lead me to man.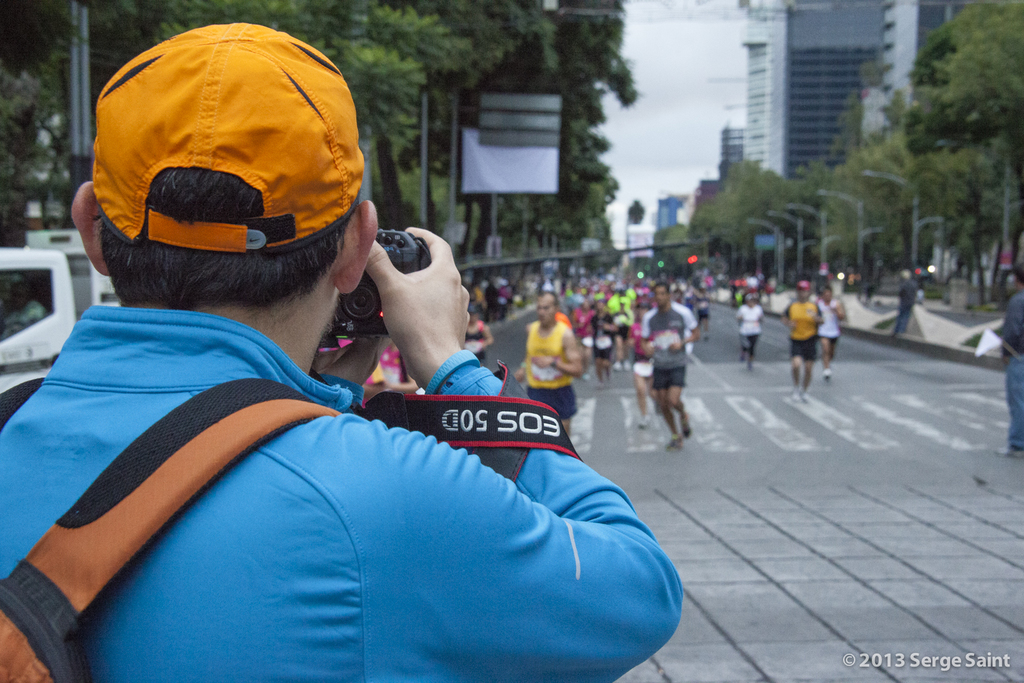
Lead to {"x1": 485, "y1": 277, "x2": 498, "y2": 324}.
